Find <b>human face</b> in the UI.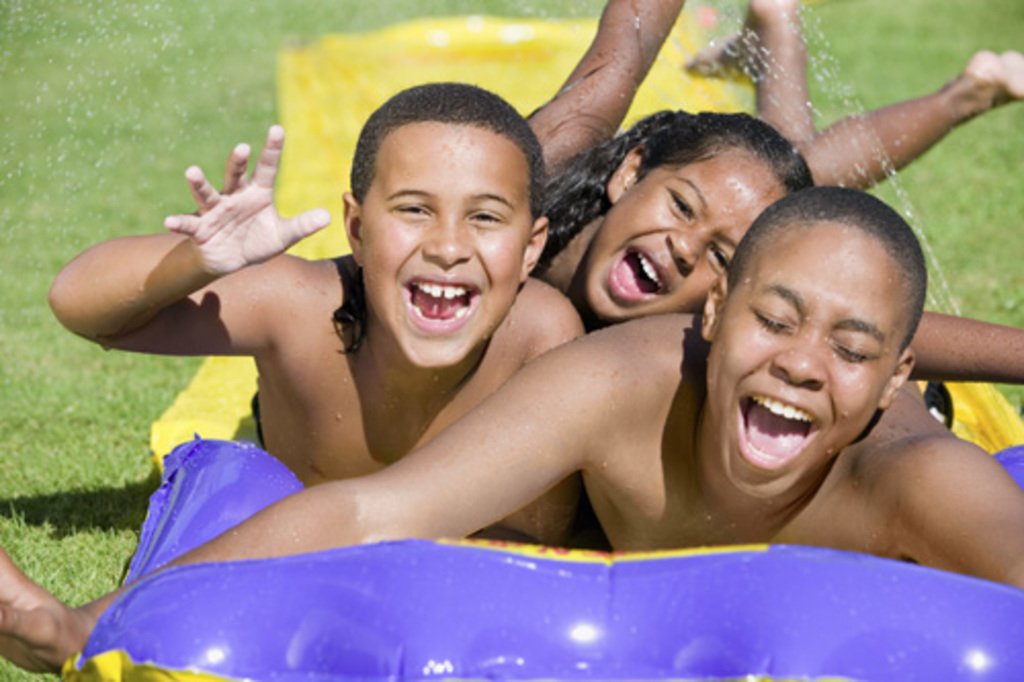
UI element at 584, 150, 782, 322.
